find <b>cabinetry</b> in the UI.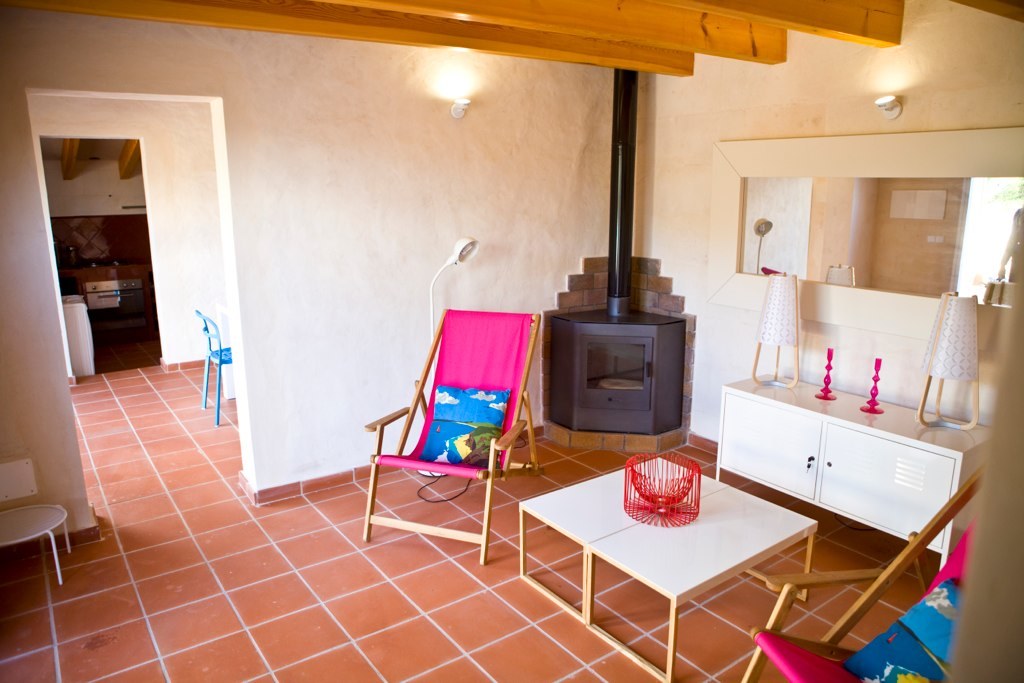
UI element at [551, 305, 687, 437].
